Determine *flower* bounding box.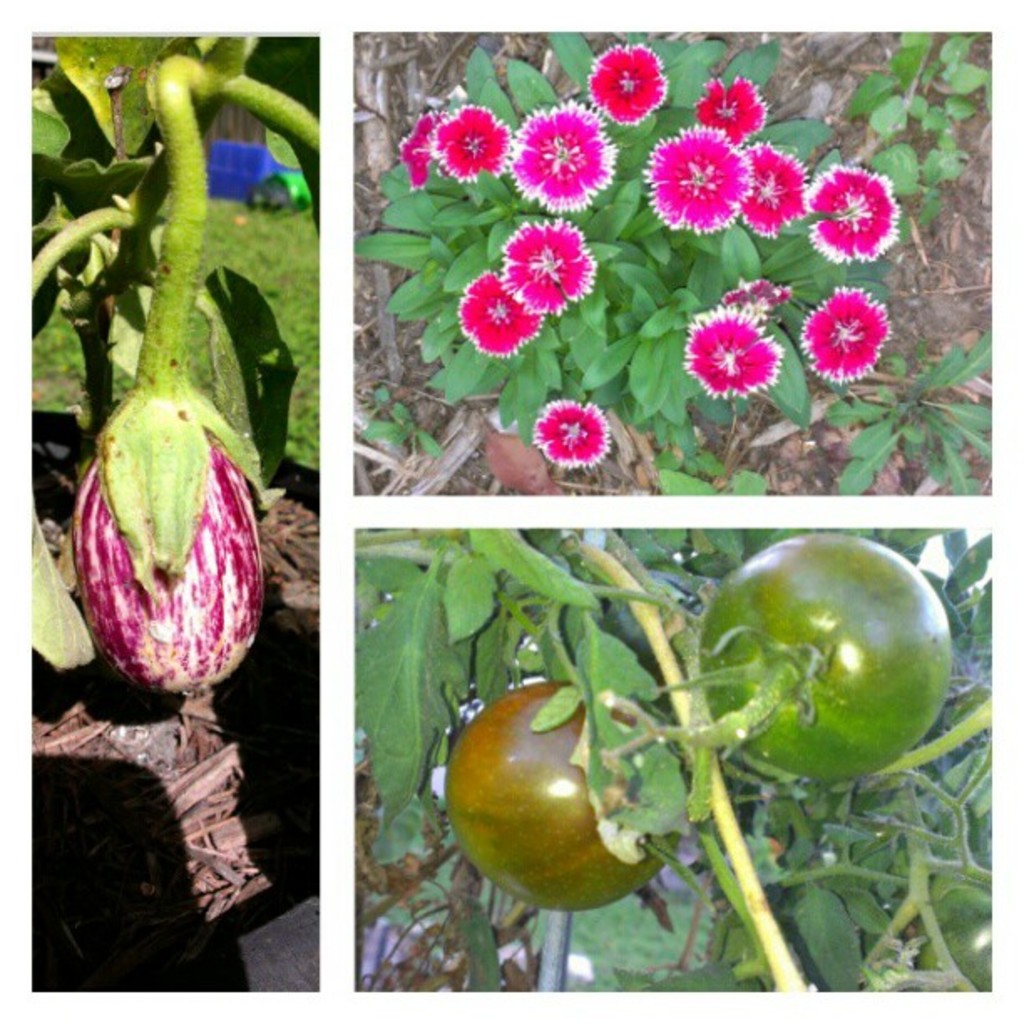
Determined: {"left": 636, "top": 127, "right": 756, "bottom": 239}.
